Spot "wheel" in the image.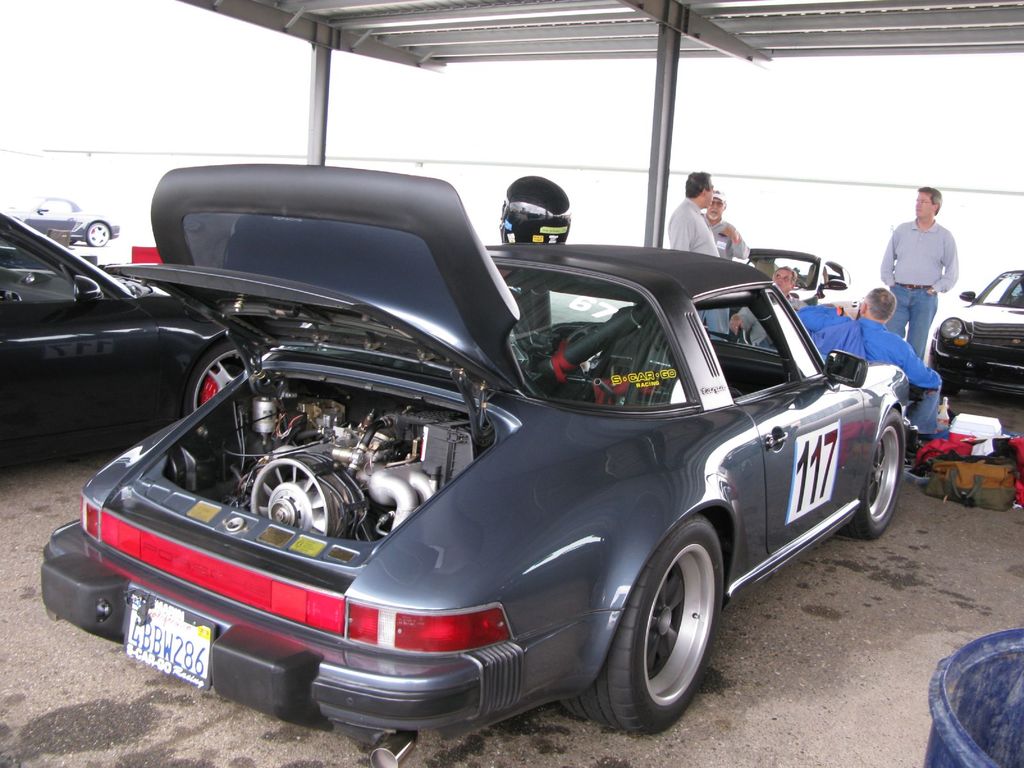
"wheel" found at bbox(565, 320, 611, 385).
